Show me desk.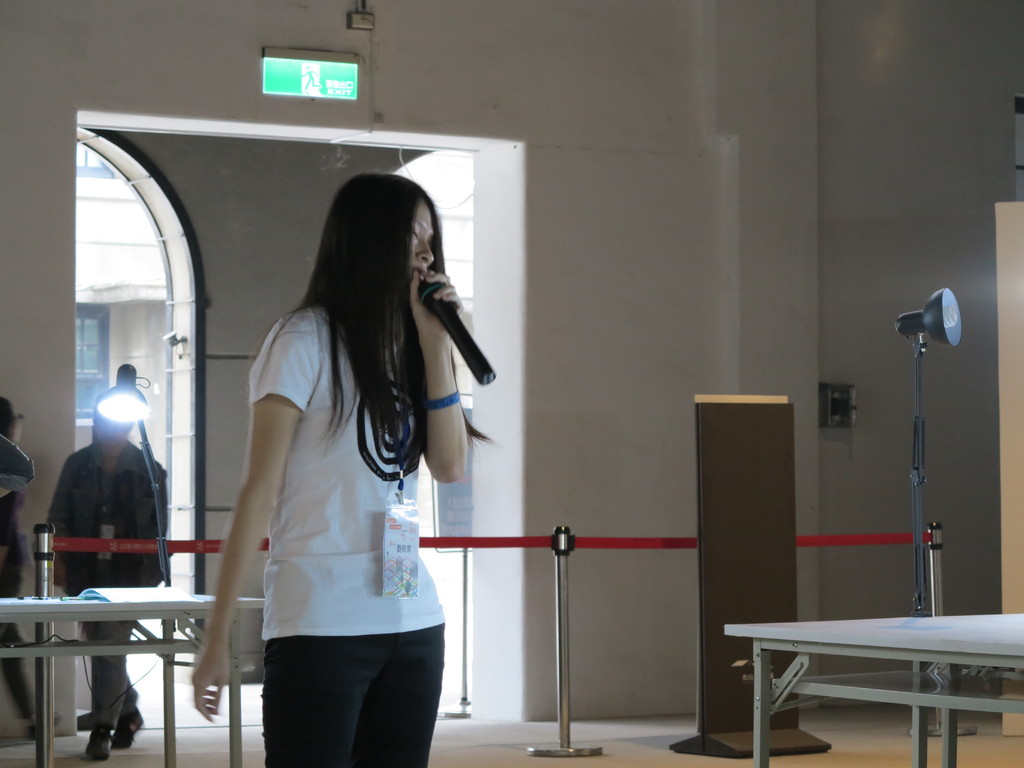
desk is here: Rect(736, 600, 1022, 759).
